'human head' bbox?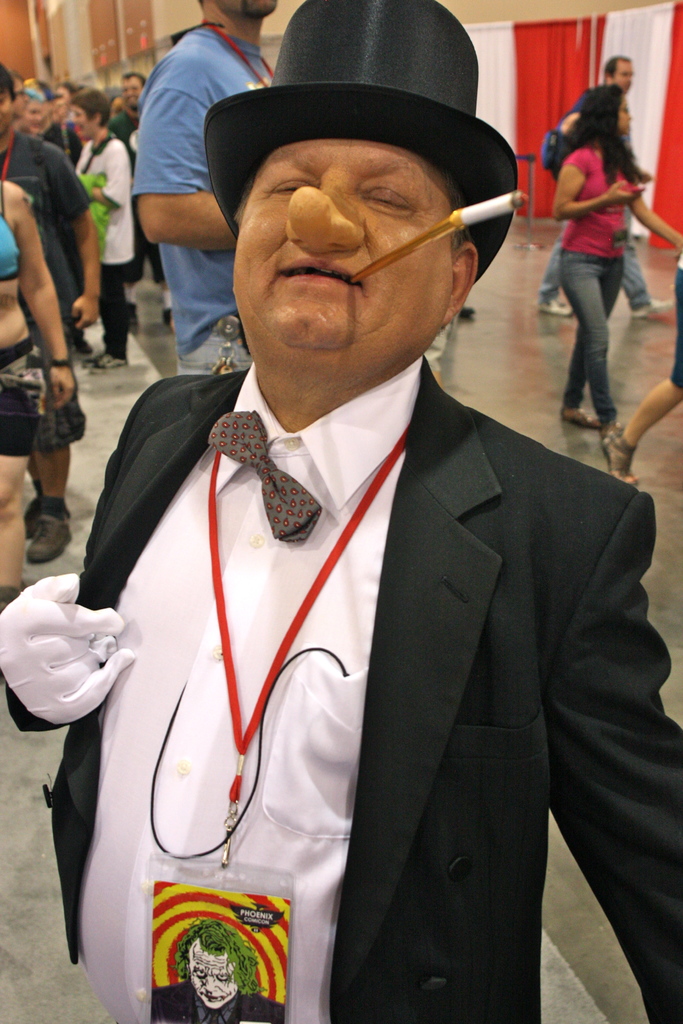
box(0, 67, 21, 134)
